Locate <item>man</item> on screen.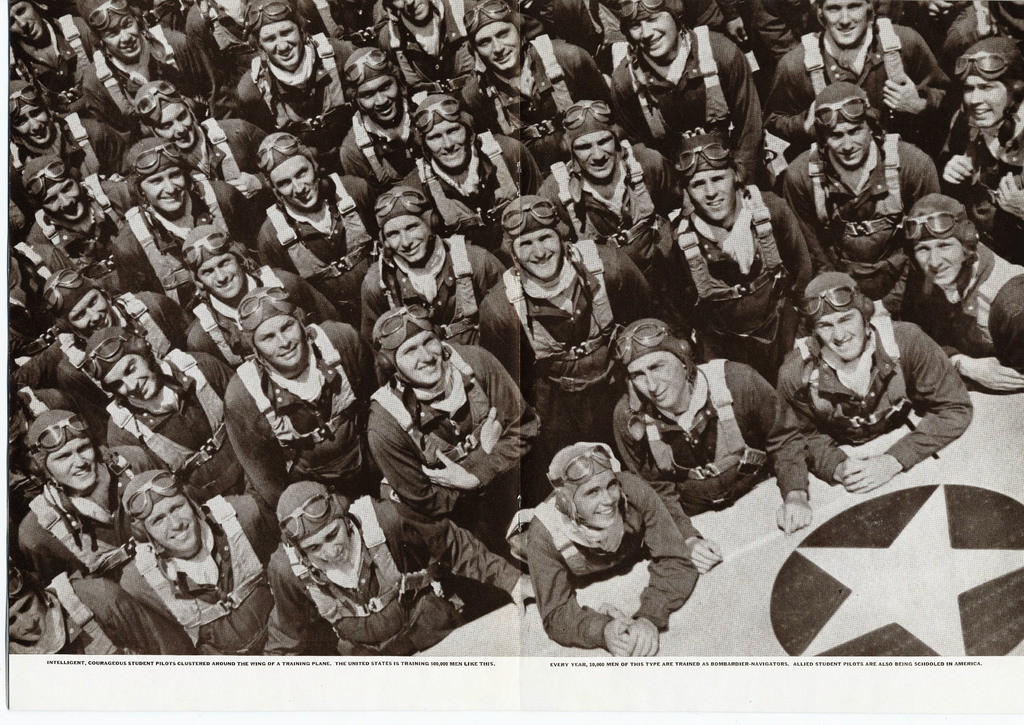
On screen at l=386, t=90, r=543, b=259.
